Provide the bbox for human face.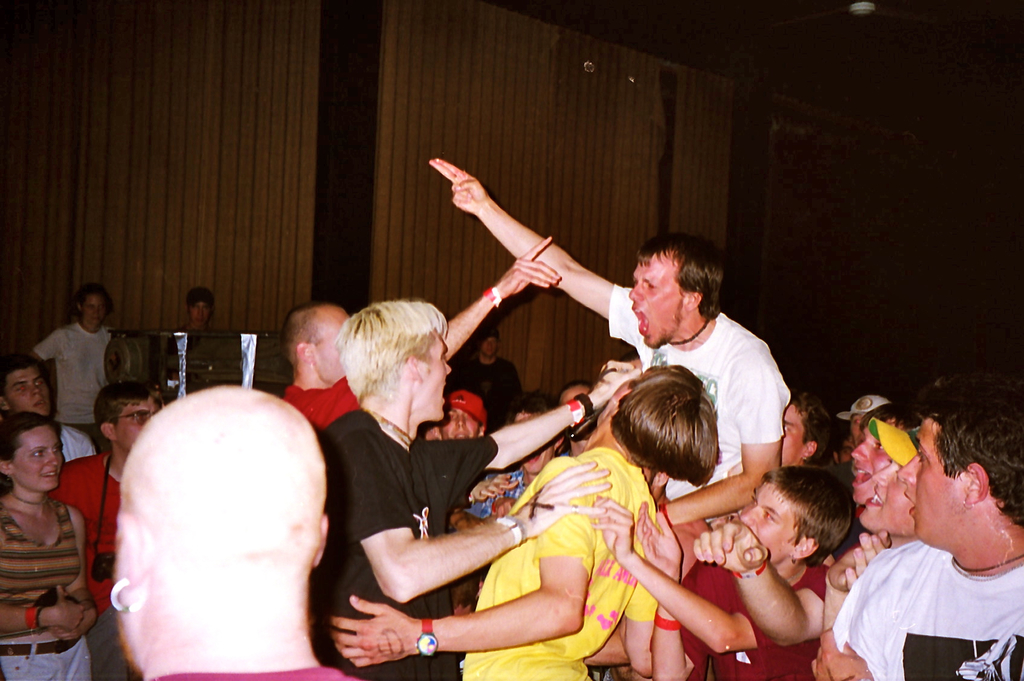
[422,335,452,421].
